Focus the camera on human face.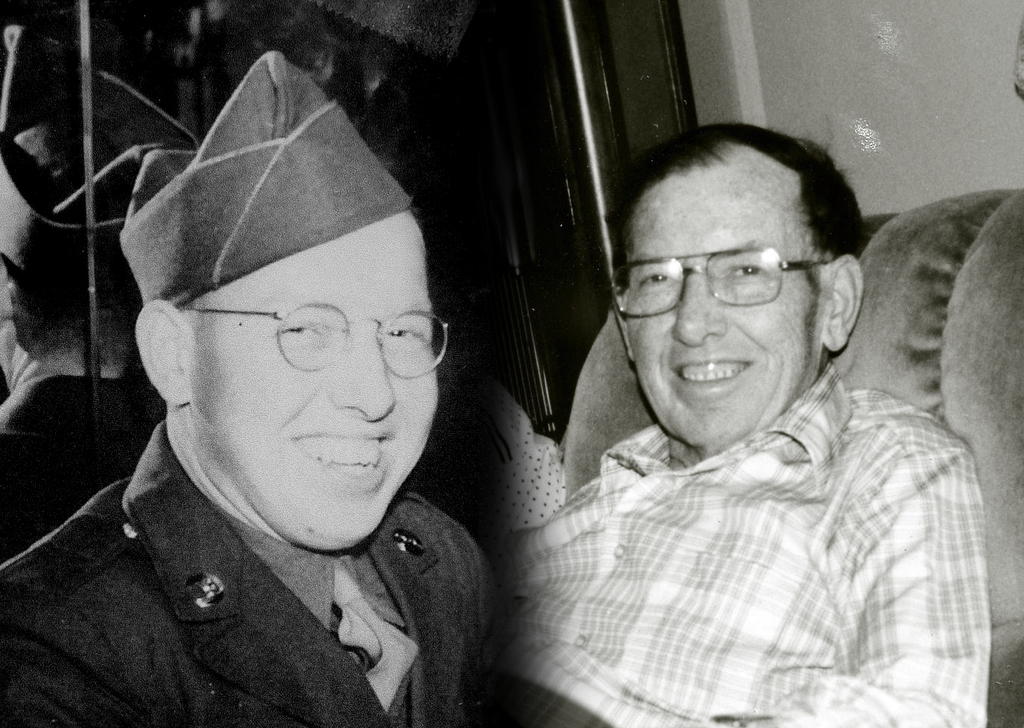
Focus region: region(194, 219, 443, 547).
